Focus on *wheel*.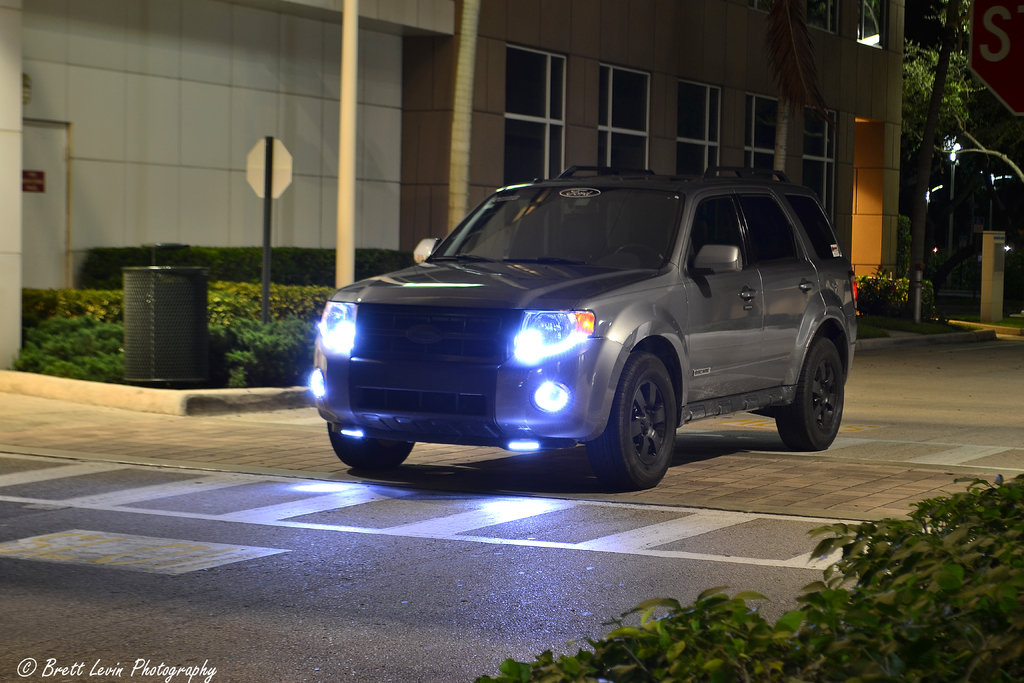
Focused at box(588, 351, 676, 490).
